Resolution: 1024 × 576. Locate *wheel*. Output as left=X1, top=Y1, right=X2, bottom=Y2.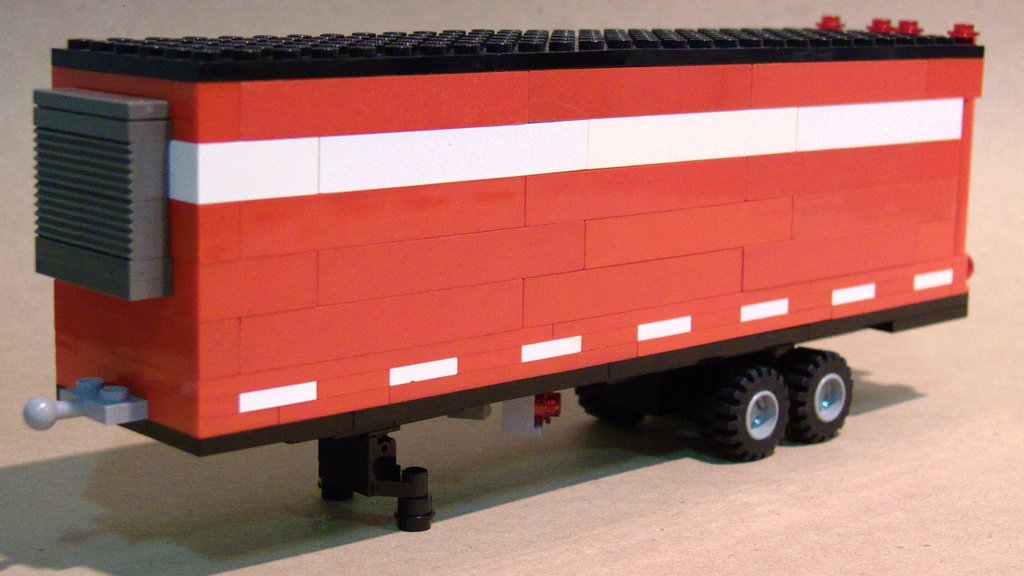
left=789, top=348, right=853, bottom=440.
